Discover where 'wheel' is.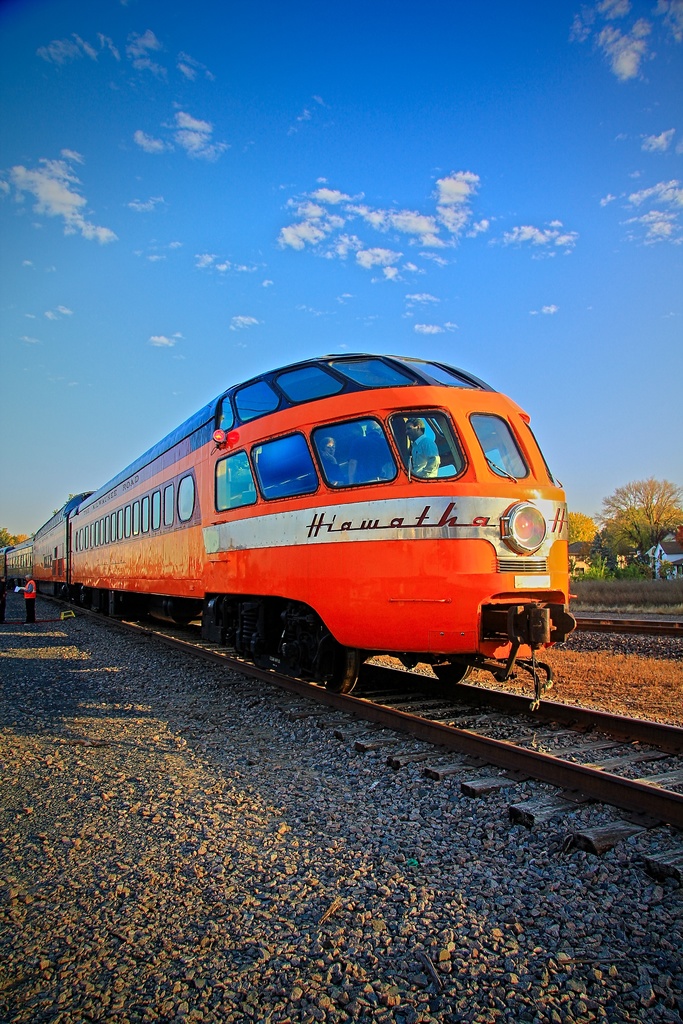
Discovered at <region>252, 616, 281, 672</region>.
